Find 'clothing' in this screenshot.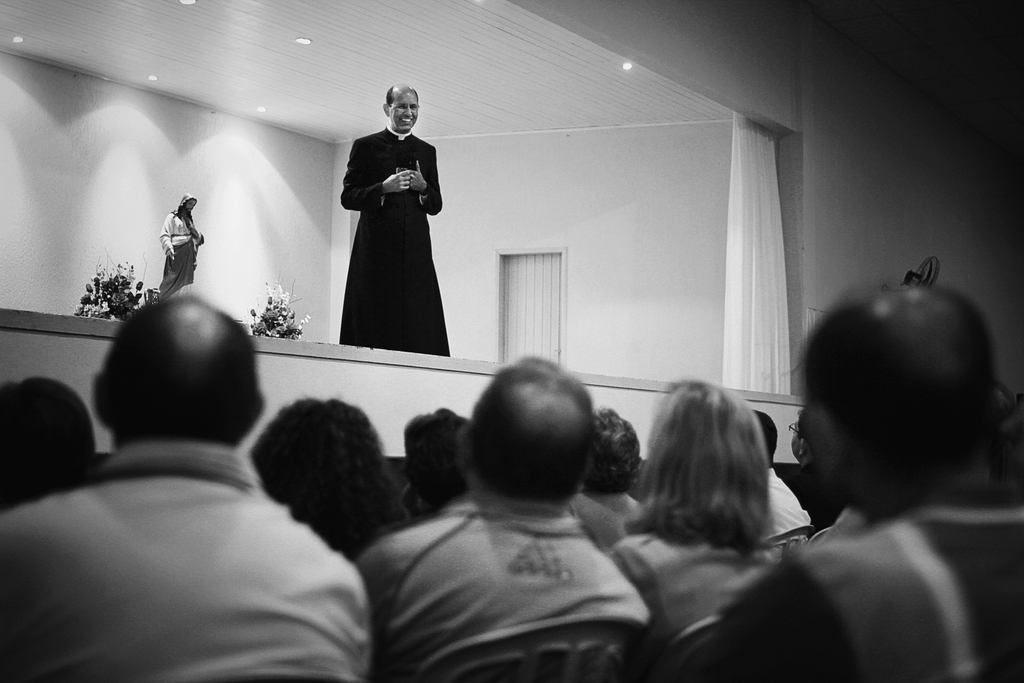
The bounding box for 'clothing' is 157:193:199:303.
